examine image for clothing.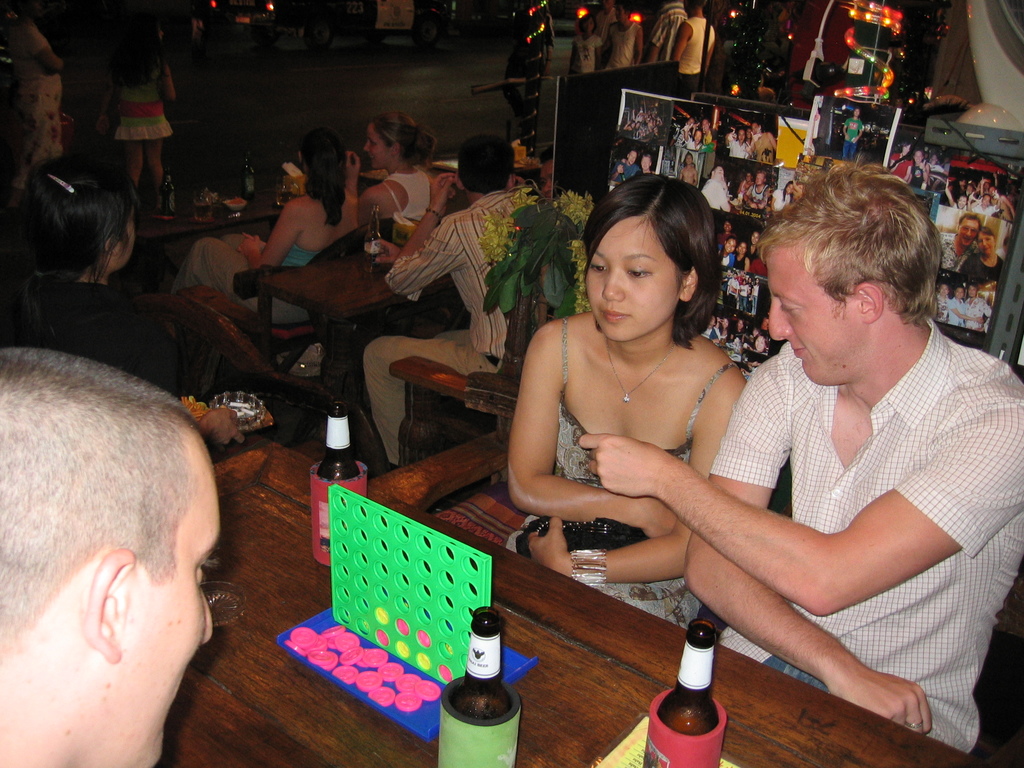
Examination result: <region>637, 121, 657, 143</region>.
